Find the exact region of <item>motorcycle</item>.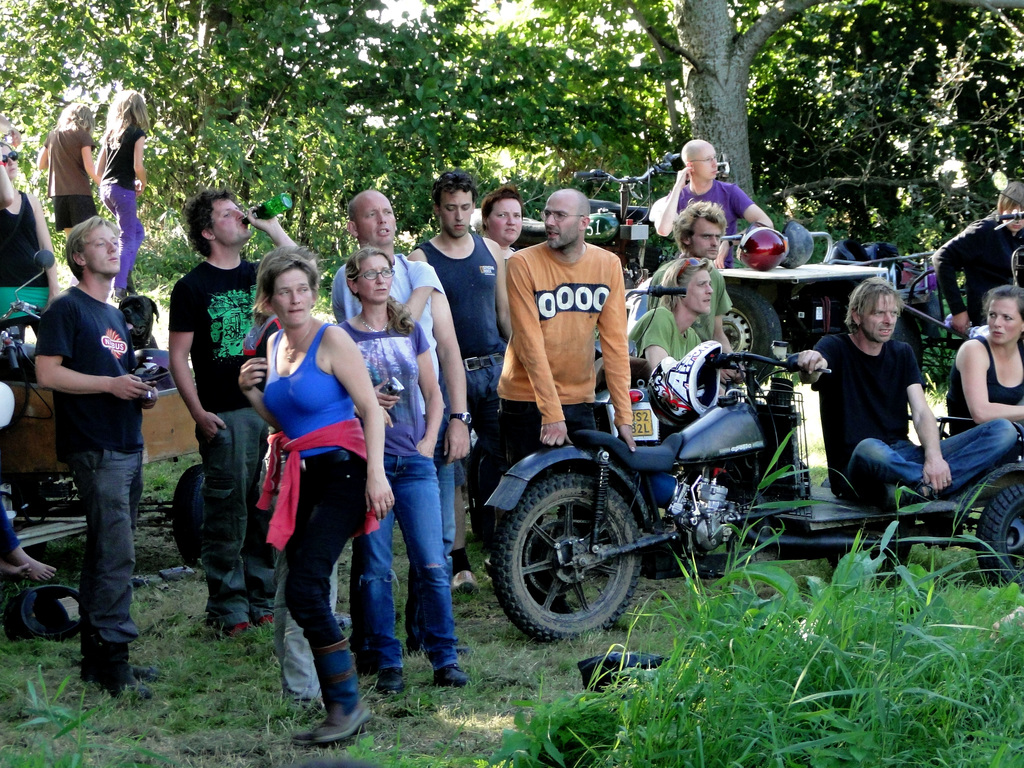
Exact region: crop(2, 249, 174, 388).
